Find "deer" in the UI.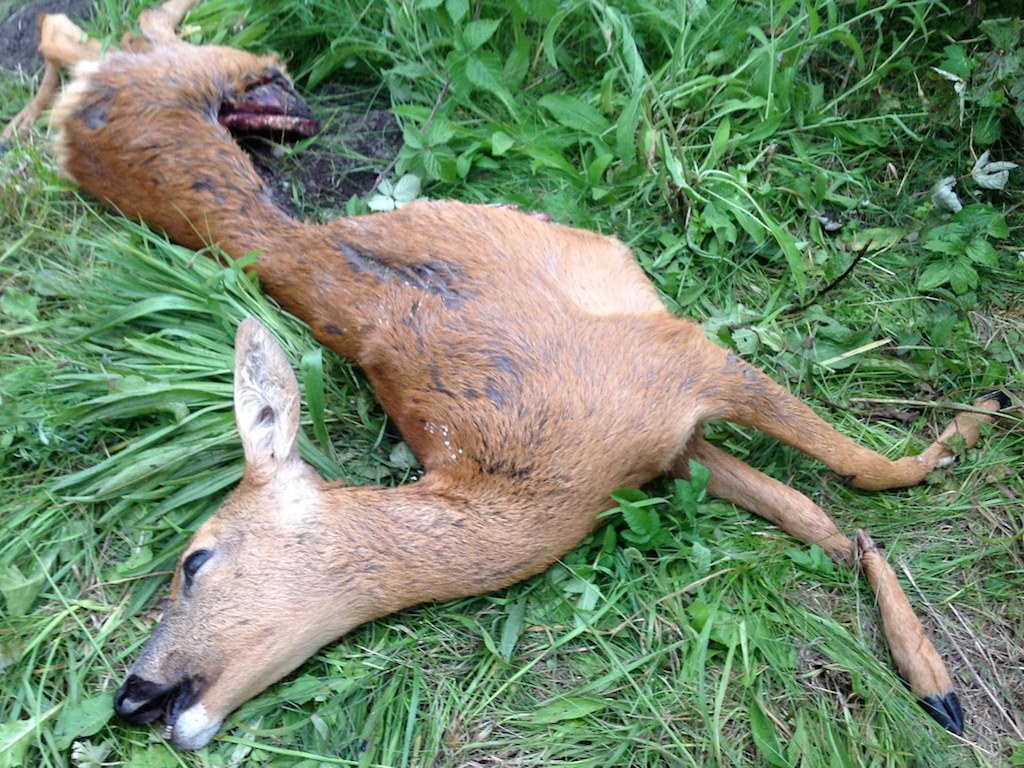
UI element at pyautogui.locateOnScreen(0, 0, 1000, 750).
